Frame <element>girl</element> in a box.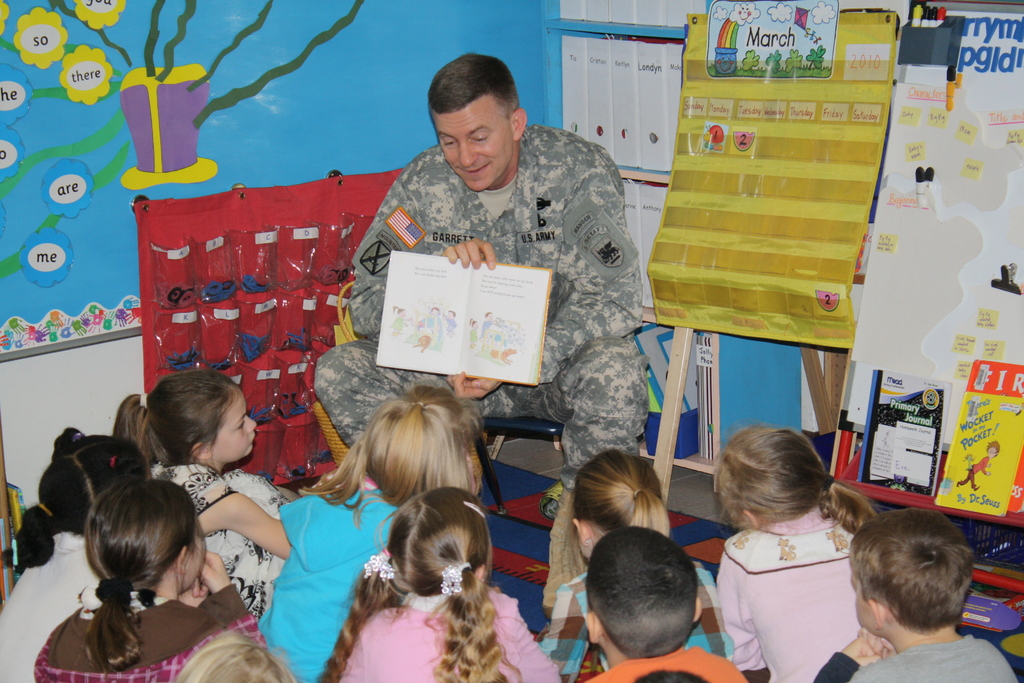
[111,370,300,624].
